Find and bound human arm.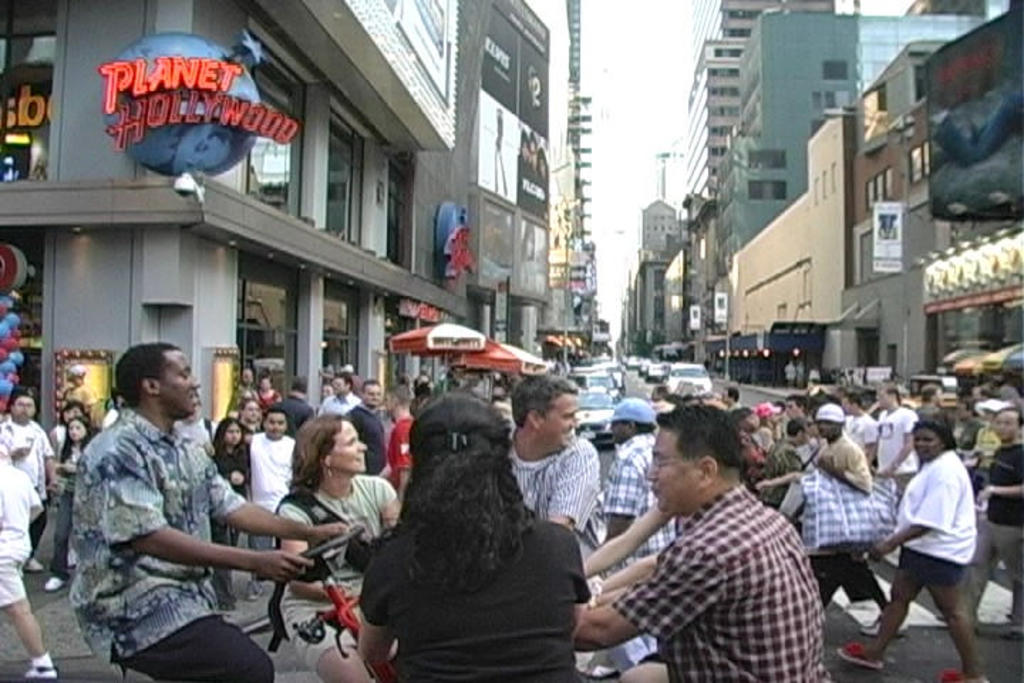
Bound: crop(357, 572, 404, 676).
